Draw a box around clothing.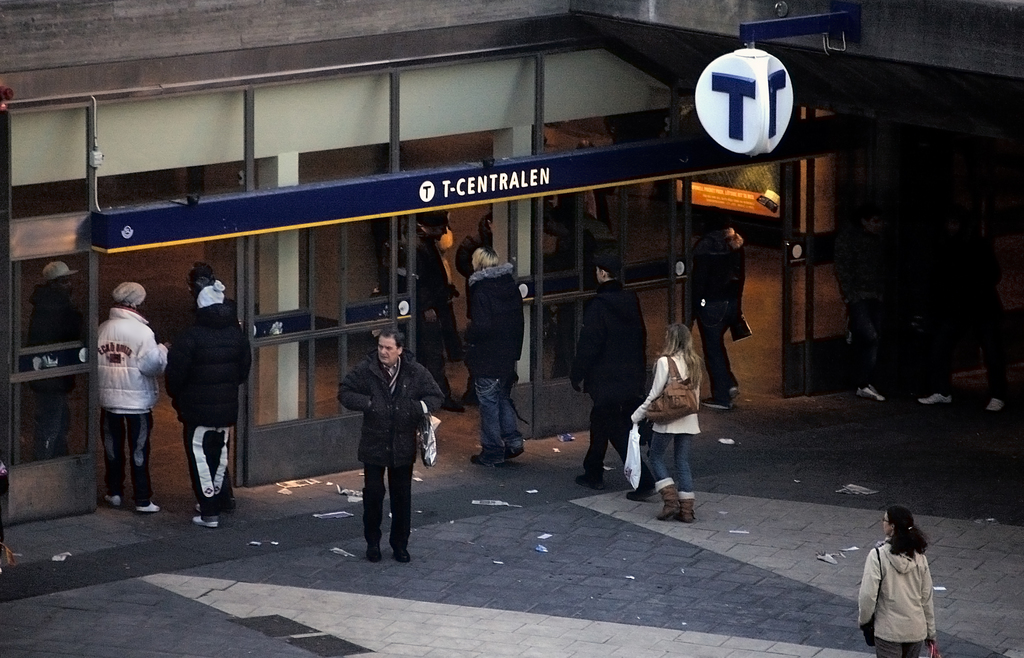
<box>695,245,748,403</box>.
